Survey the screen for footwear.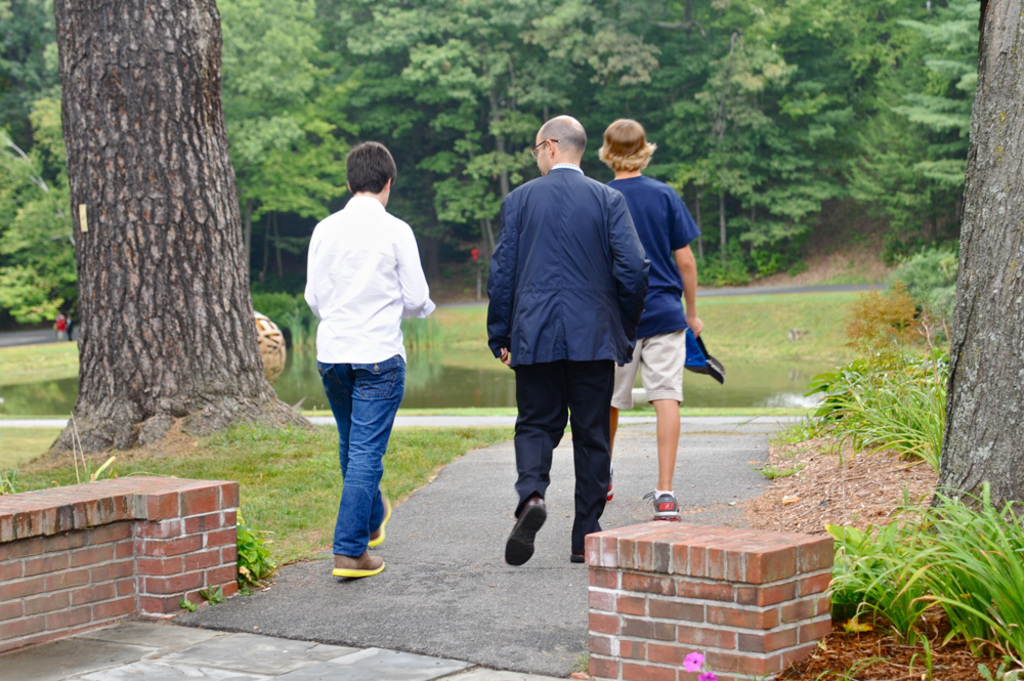
Survey found: x1=506, y1=499, x2=550, y2=566.
